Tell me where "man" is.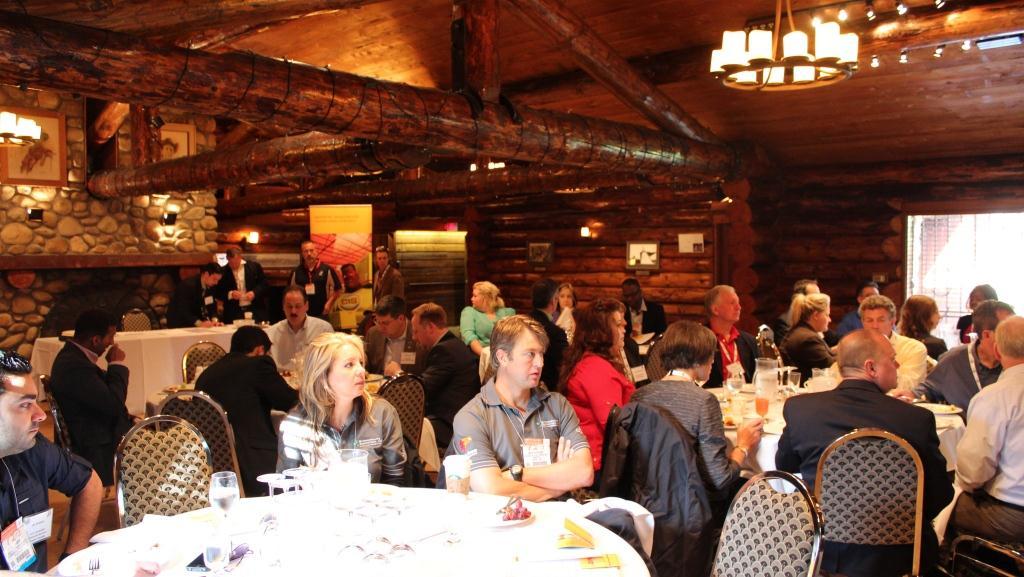
"man" is at {"x1": 889, "y1": 295, "x2": 1014, "y2": 429}.
